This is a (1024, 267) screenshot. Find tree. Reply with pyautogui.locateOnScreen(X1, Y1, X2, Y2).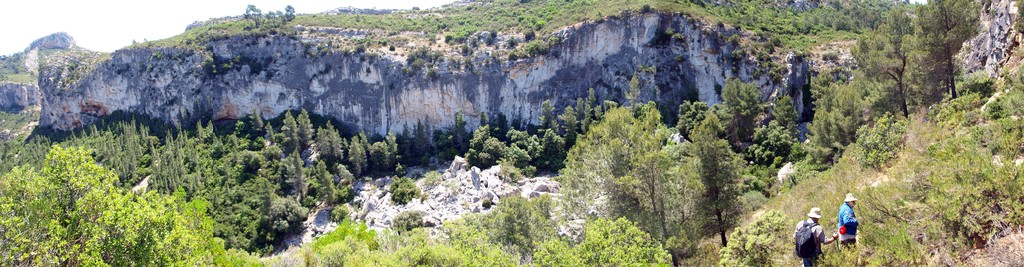
pyautogui.locateOnScreen(343, 131, 370, 179).
